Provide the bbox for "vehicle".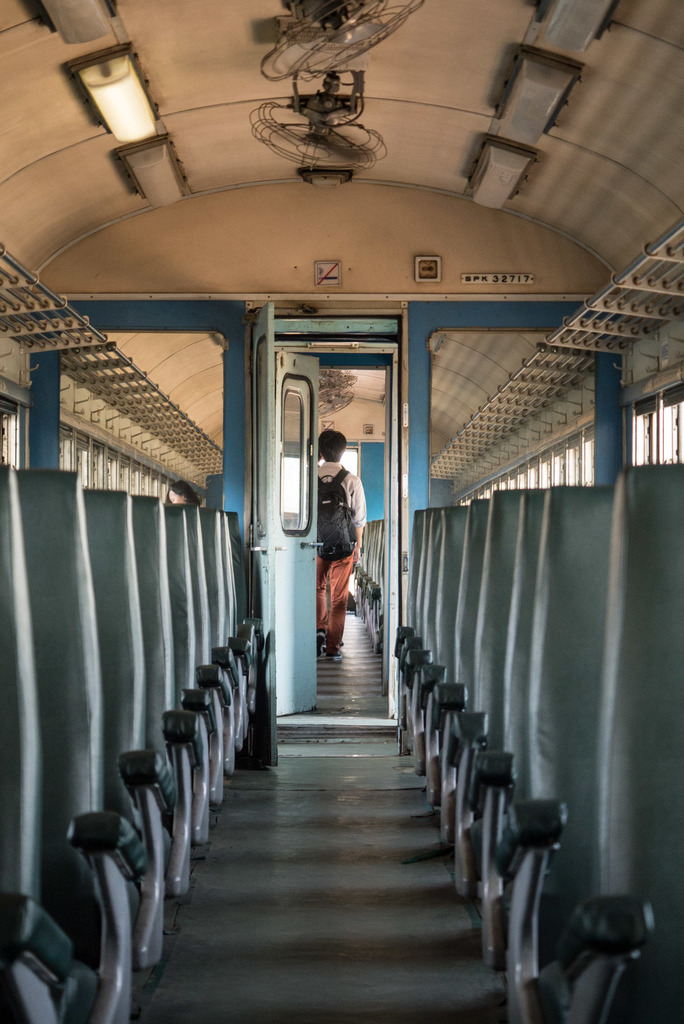
0/0/681/1023.
